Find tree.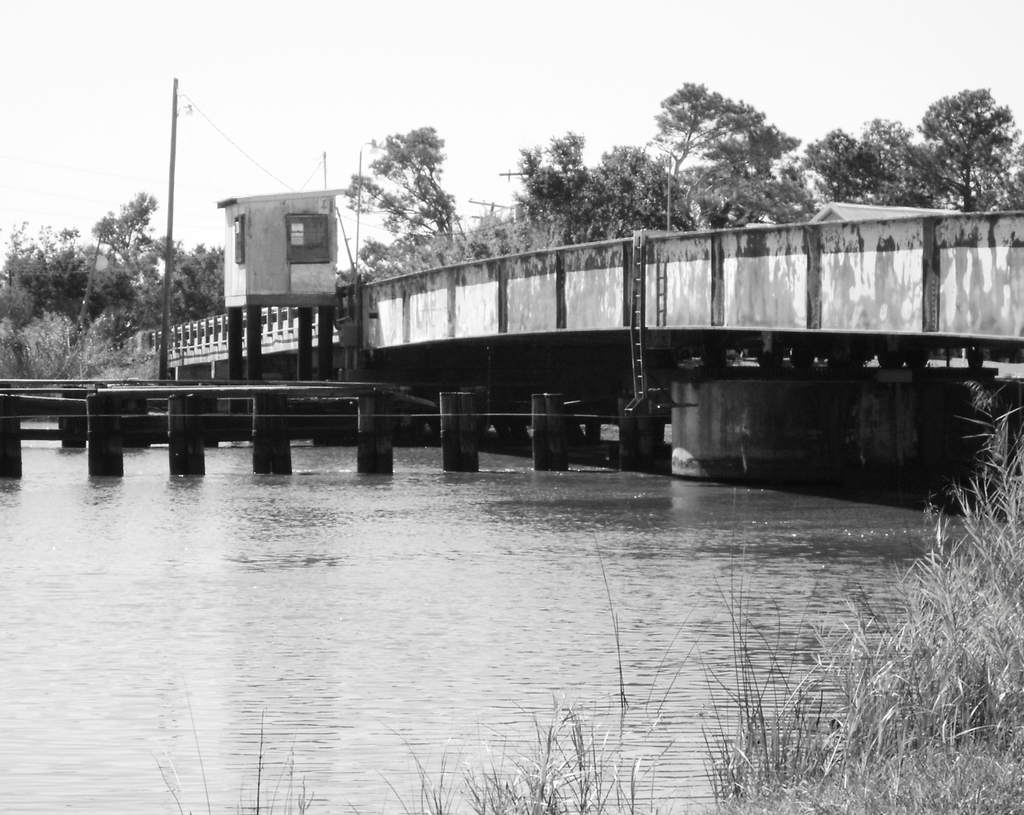
<region>923, 65, 1018, 194</region>.
